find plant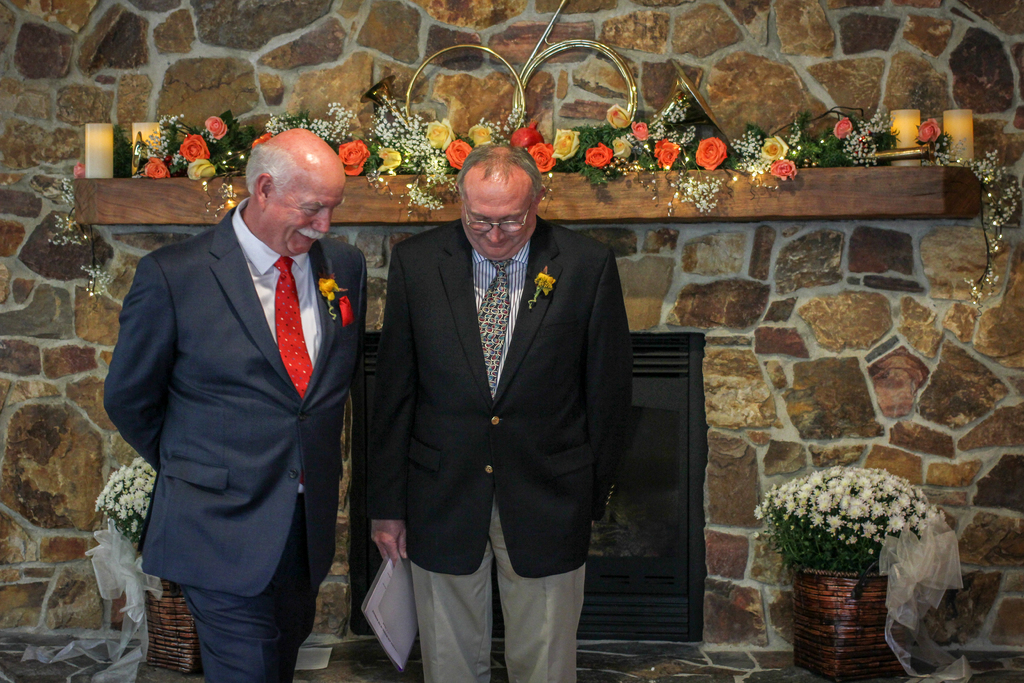
[x1=644, y1=85, x2=742, y2=218]
